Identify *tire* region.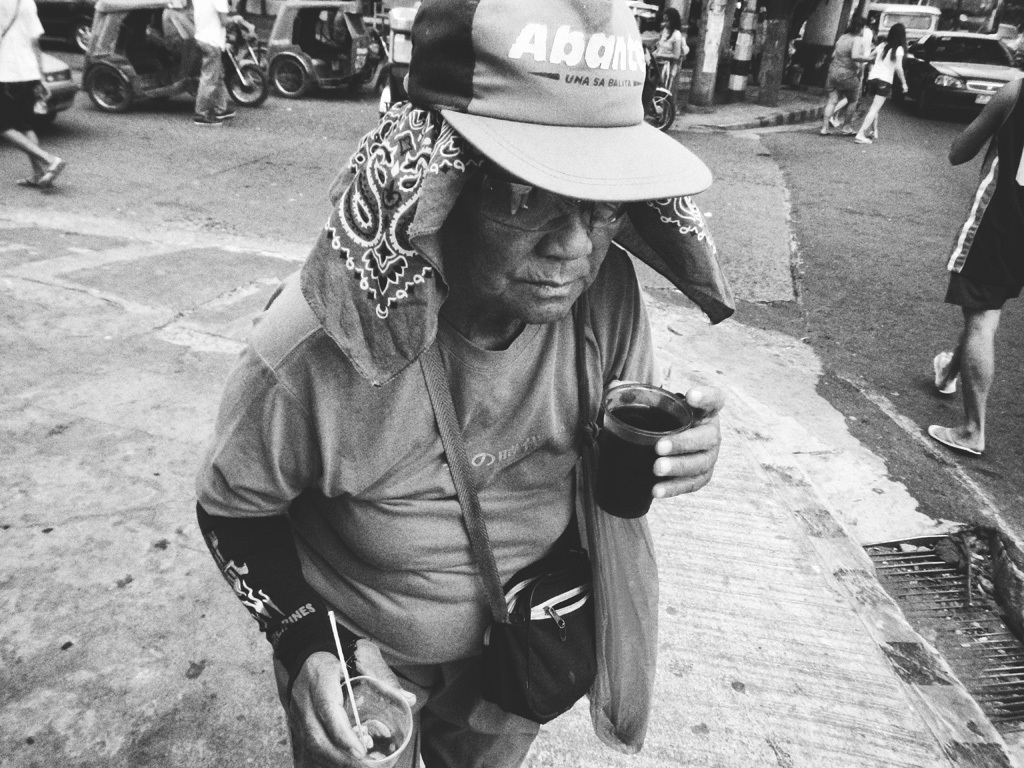
Region: 645:87:676:136.
